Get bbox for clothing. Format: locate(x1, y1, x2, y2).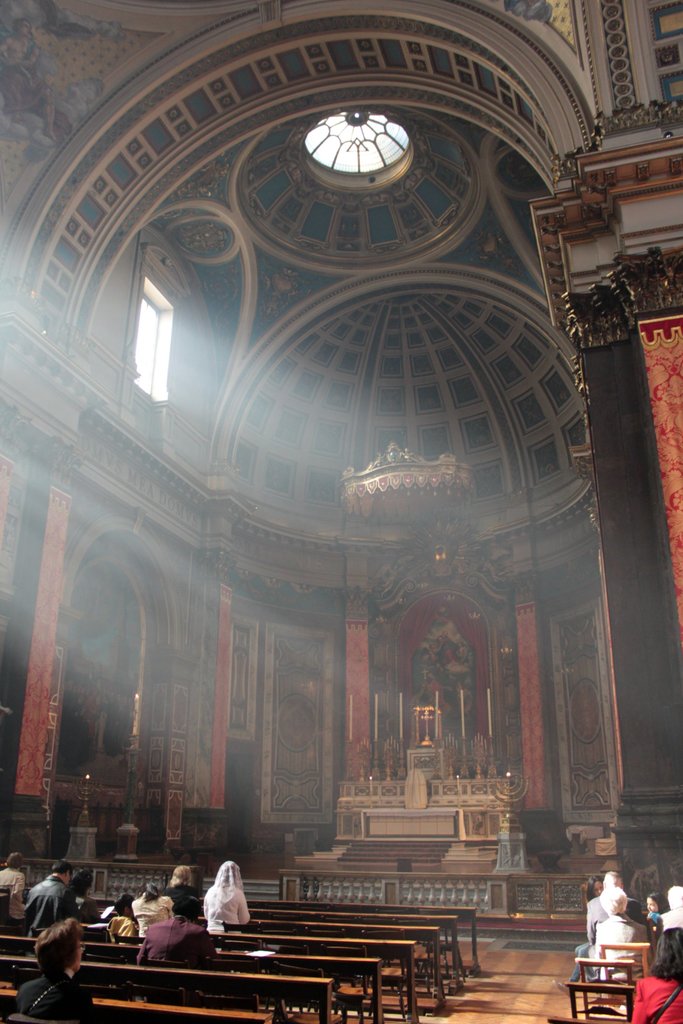
locate(135, 912, 215, 968).
